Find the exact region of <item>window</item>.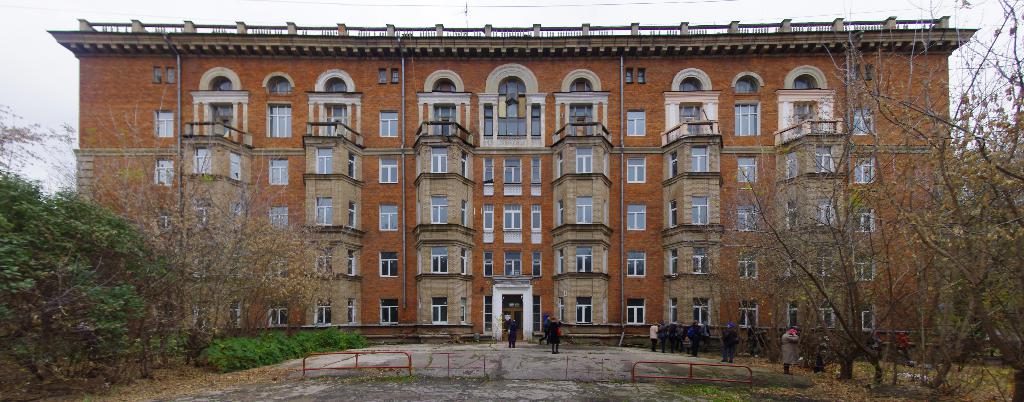
Exact region: (left=274, top=205, right=290, bottom=231).
